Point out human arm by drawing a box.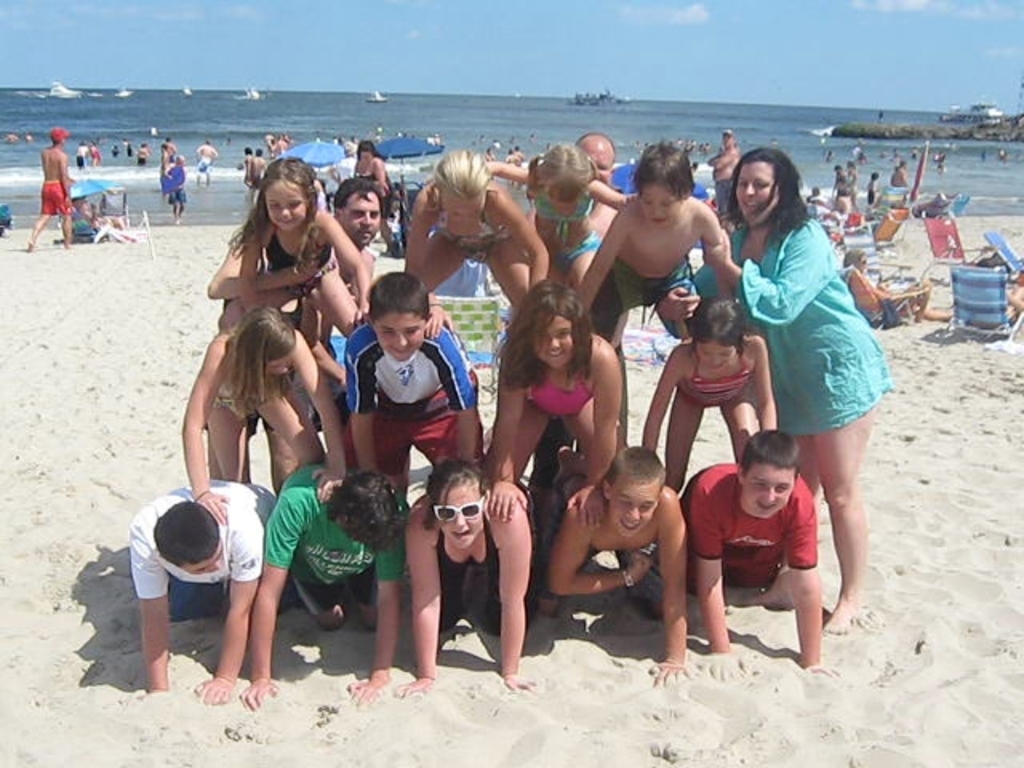
<box>496,496,542,698</box>.
